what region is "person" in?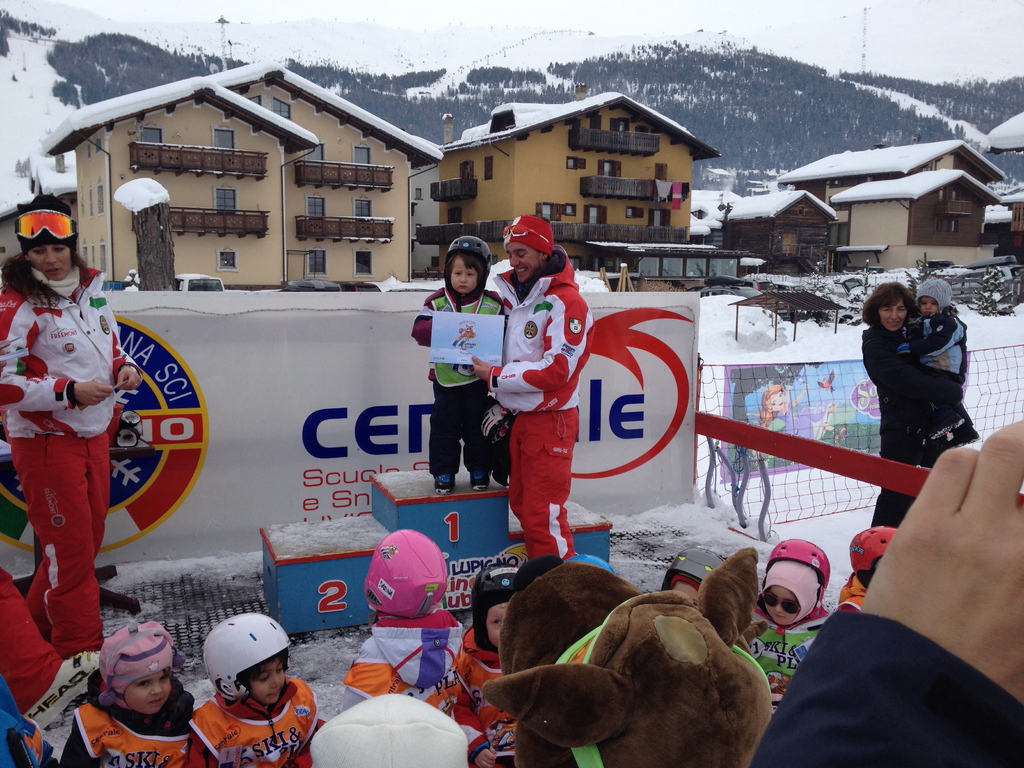
select_region(445, 560, 522, 767).
